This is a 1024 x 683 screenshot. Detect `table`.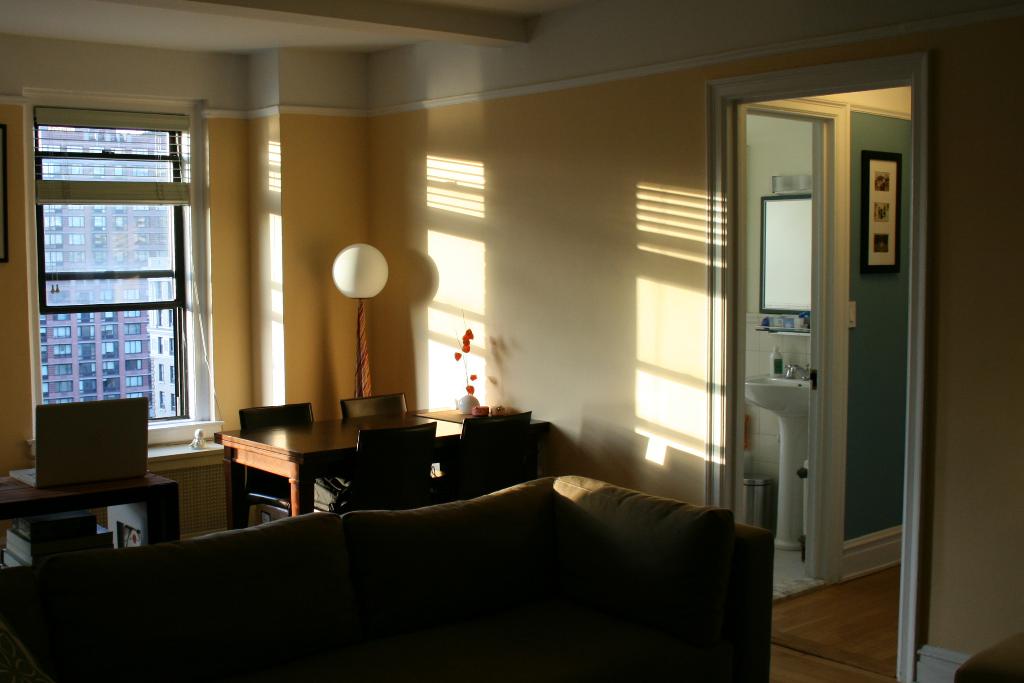
bbox(0, 451, 185, 534).
